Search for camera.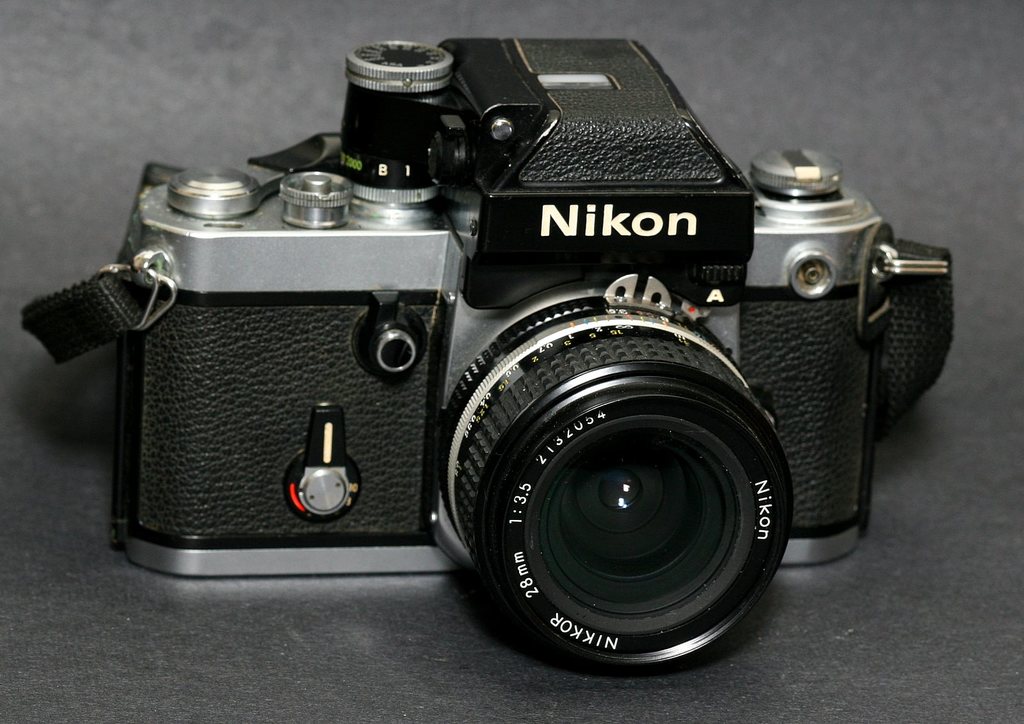
Found at 116,31,893,672.
